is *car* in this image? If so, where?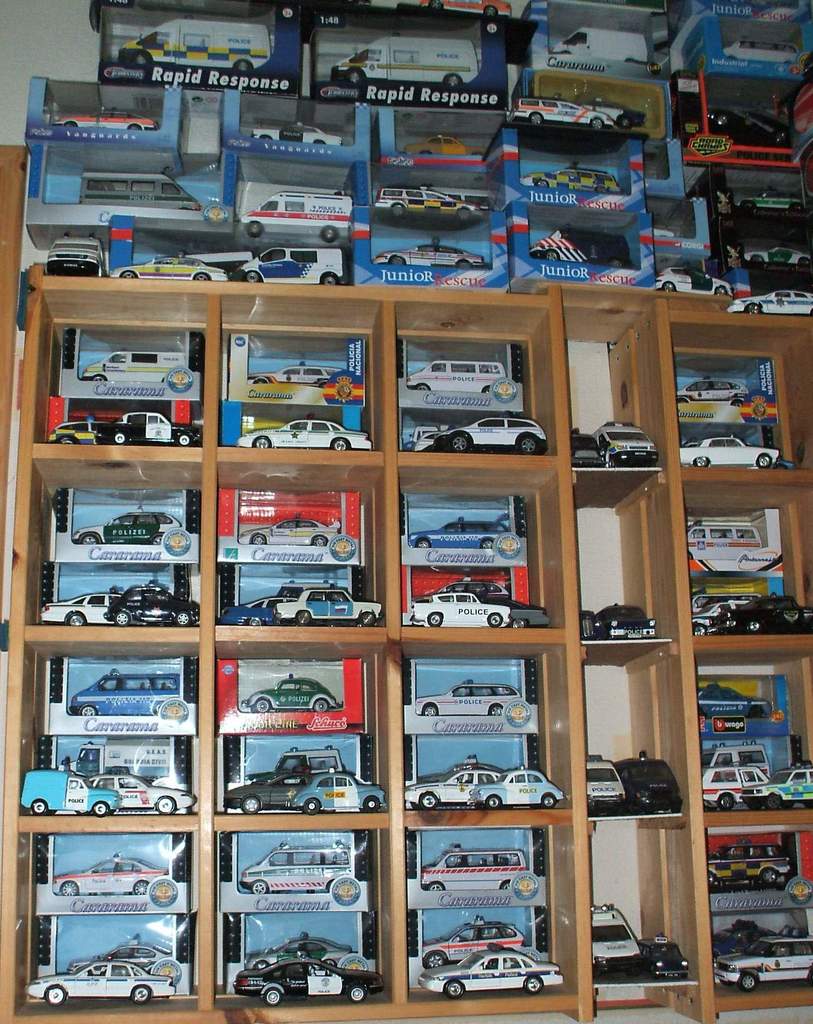
Yes, at x1=122 y1=589 x2=206 y2=622.
